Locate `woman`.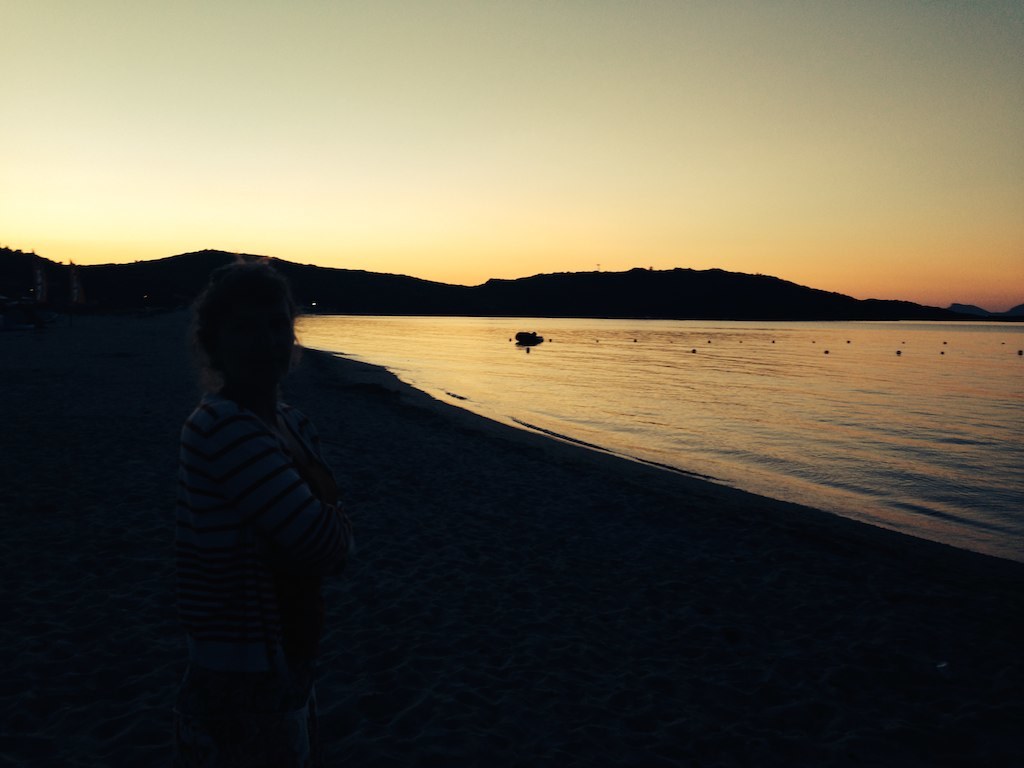
Bounding box: x1=159, y1=254, x2=356, y2=767.
